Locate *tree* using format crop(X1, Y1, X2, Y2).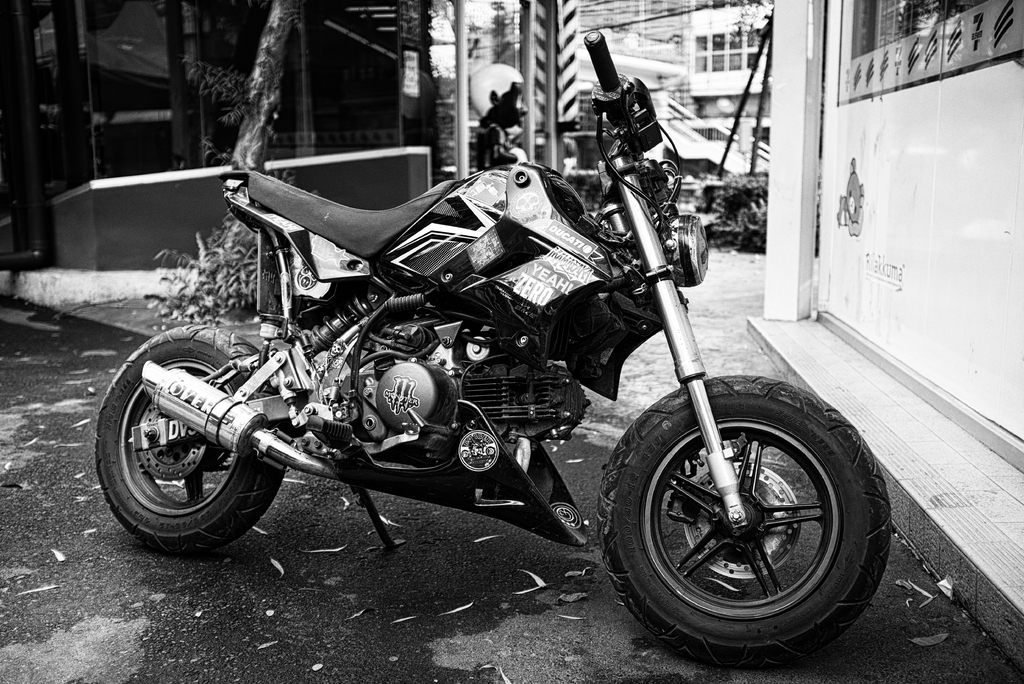
crop(157, 0, 304, 330).
